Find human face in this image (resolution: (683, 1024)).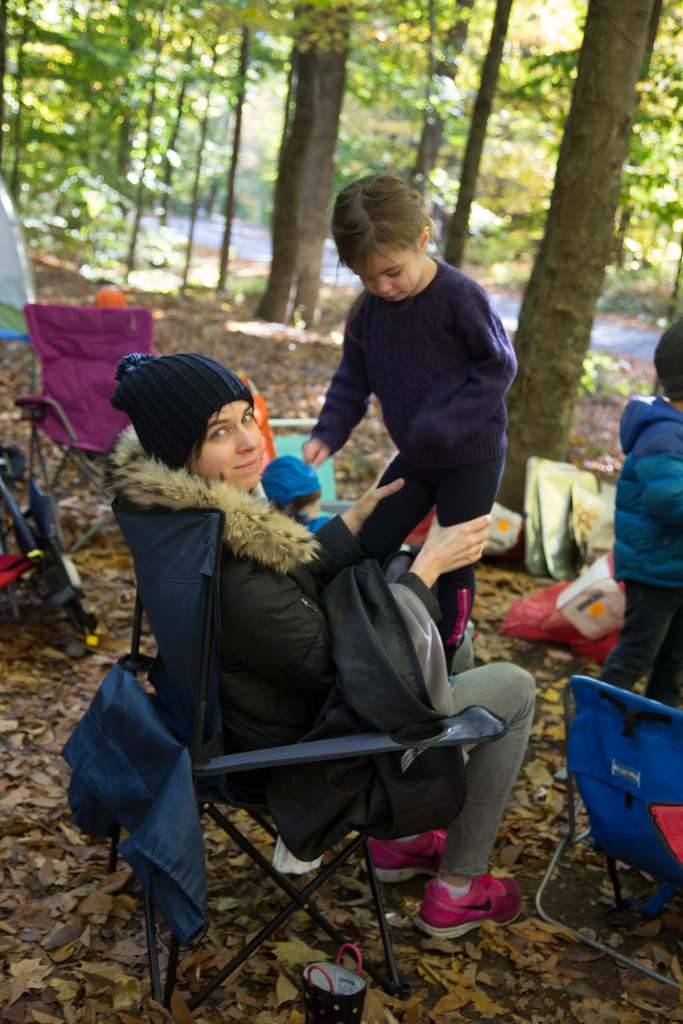
x1=182, y1=385, x2=268, y2=492.
